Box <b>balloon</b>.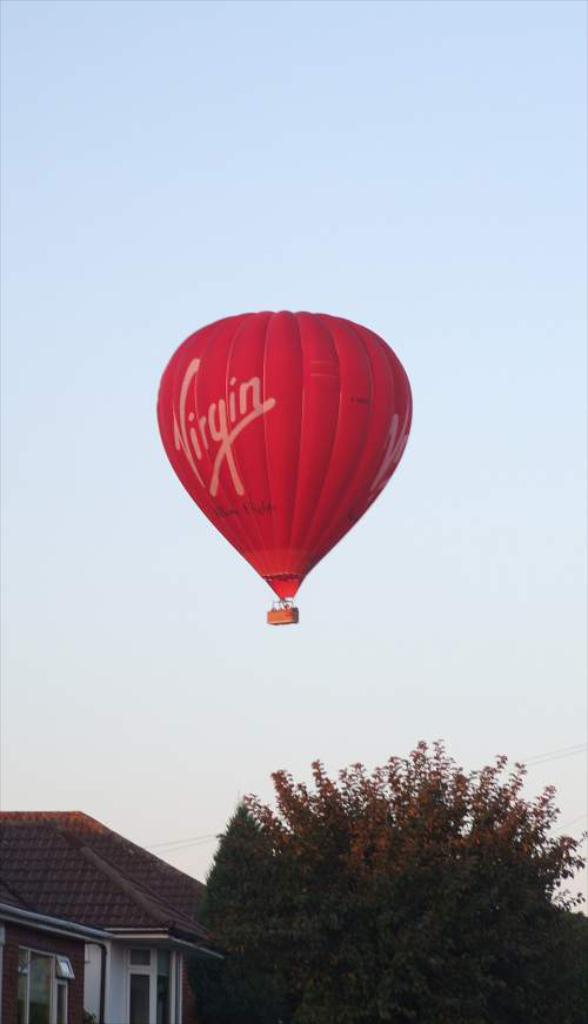
left=155, top=307, right=410, bottom=596.
